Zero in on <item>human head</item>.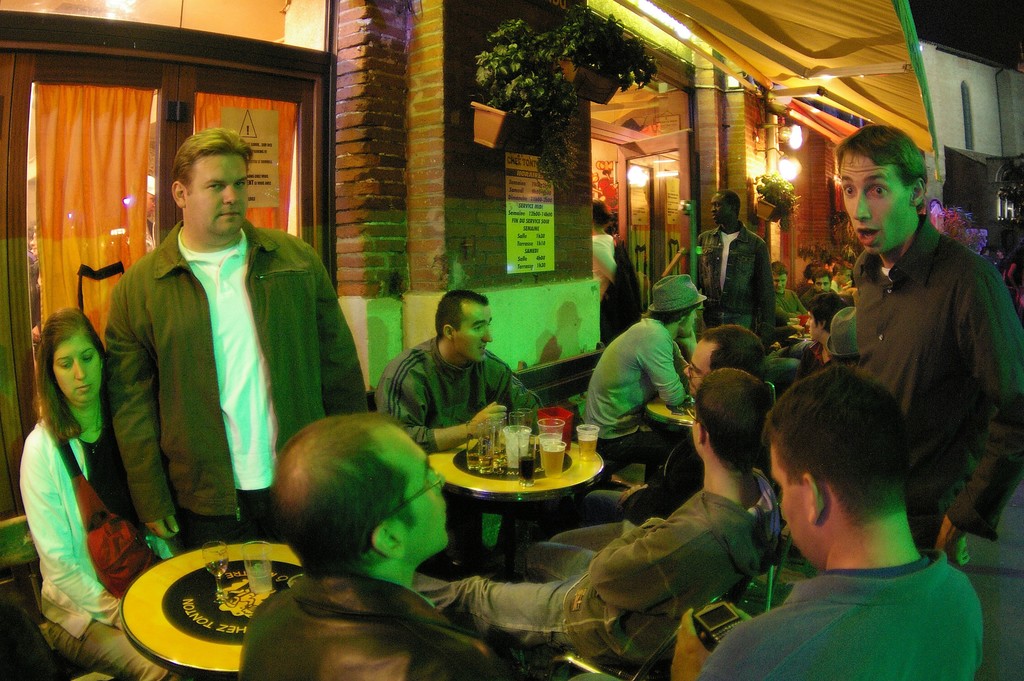
Zeroed in: region(806, 263, 821, 275).
